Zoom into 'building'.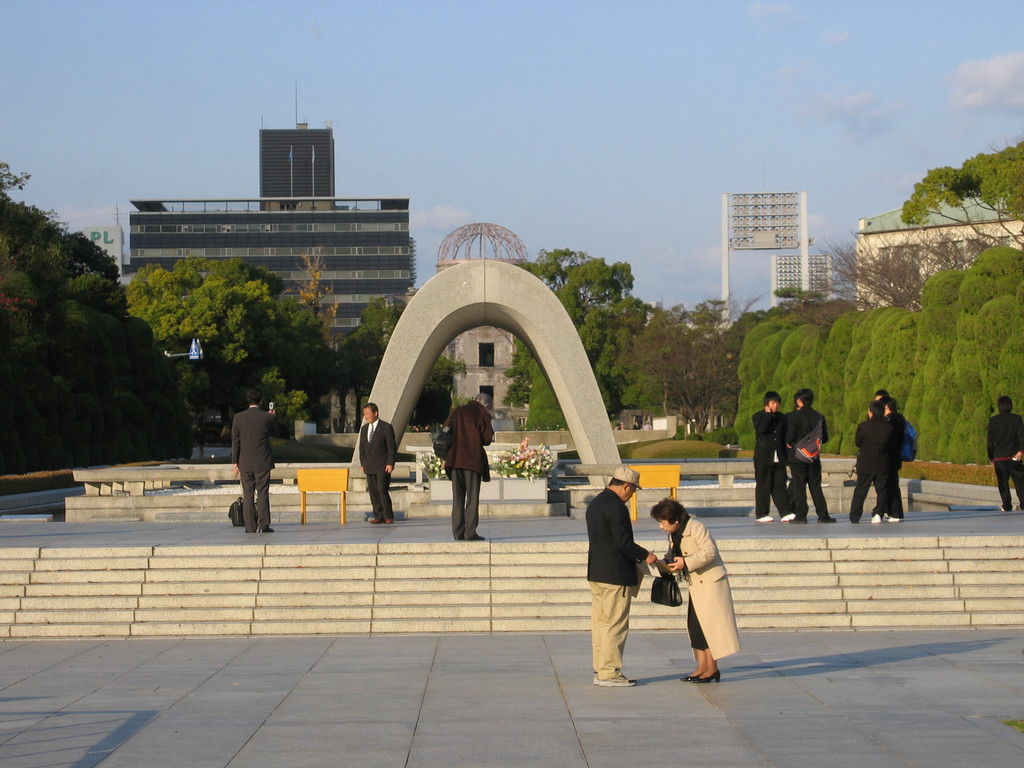
Zoom target: [133, 148, 412, 348].
